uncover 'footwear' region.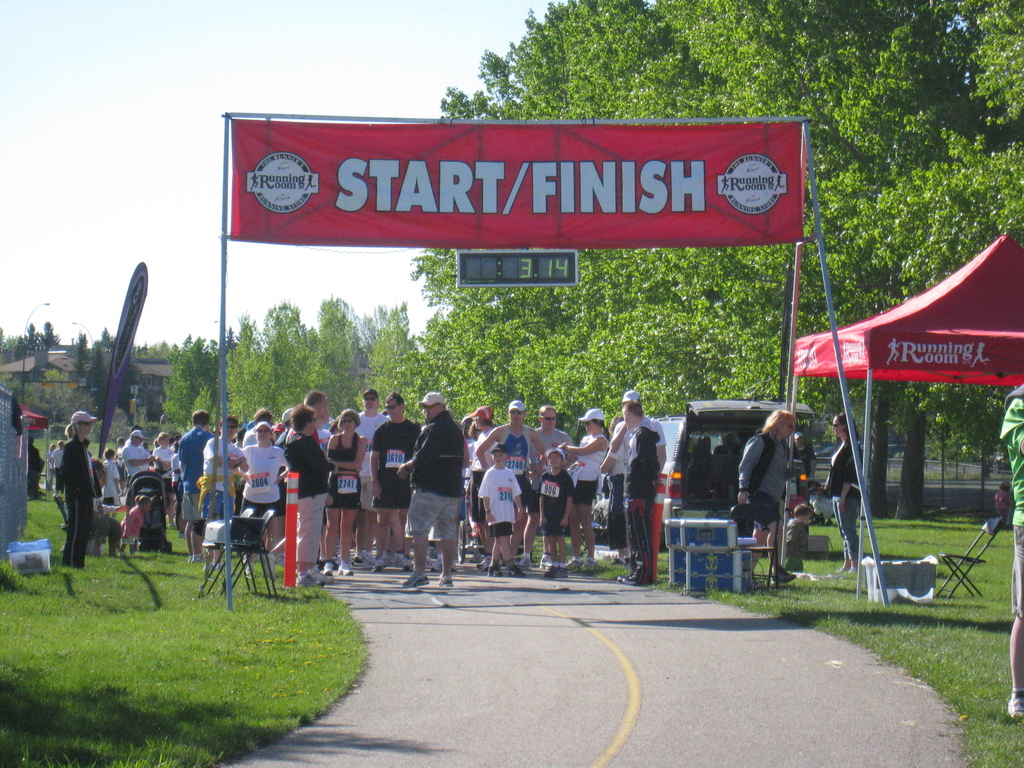
Uncovered: [438,577,456,589].
